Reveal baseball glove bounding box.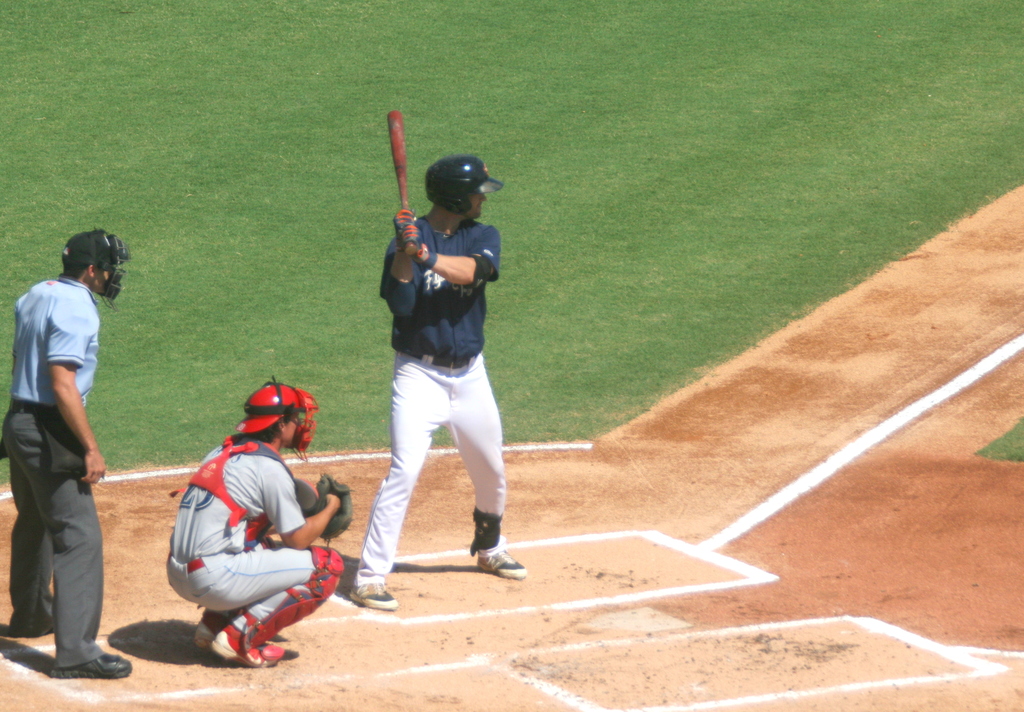
Revealed: 293 471 354 540.
